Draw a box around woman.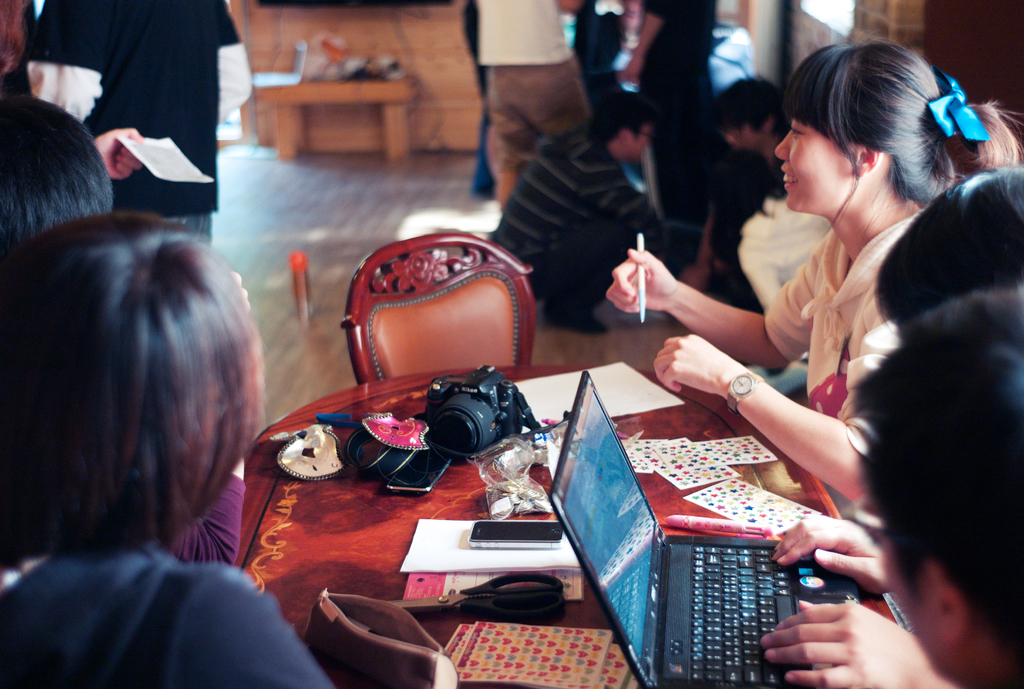
bbox(607, 32, 1023, 503).
